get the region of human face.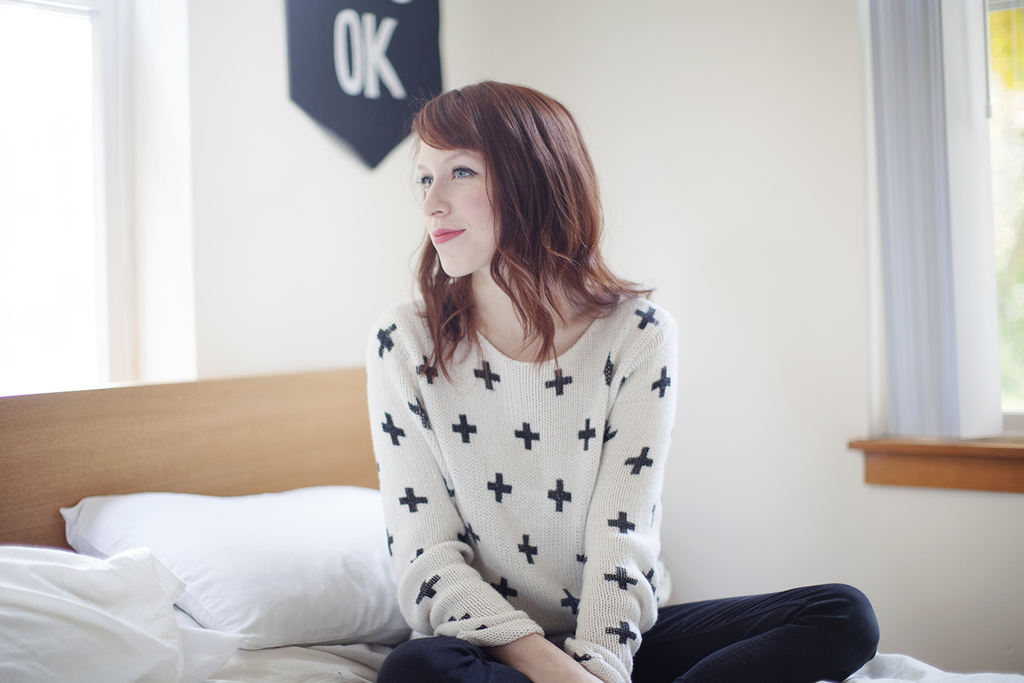
{"left": 418, "top": 140, "right": 498, "bottom": 279}.
